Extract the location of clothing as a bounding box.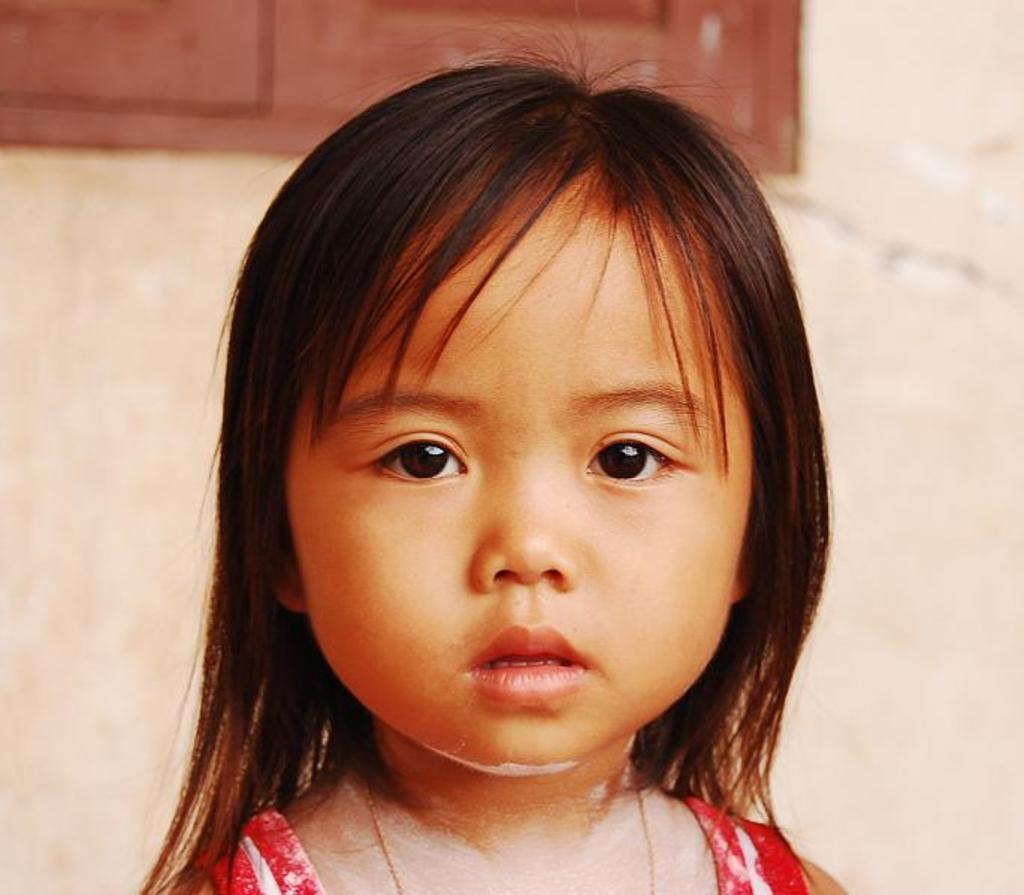
203:796:806:894.
